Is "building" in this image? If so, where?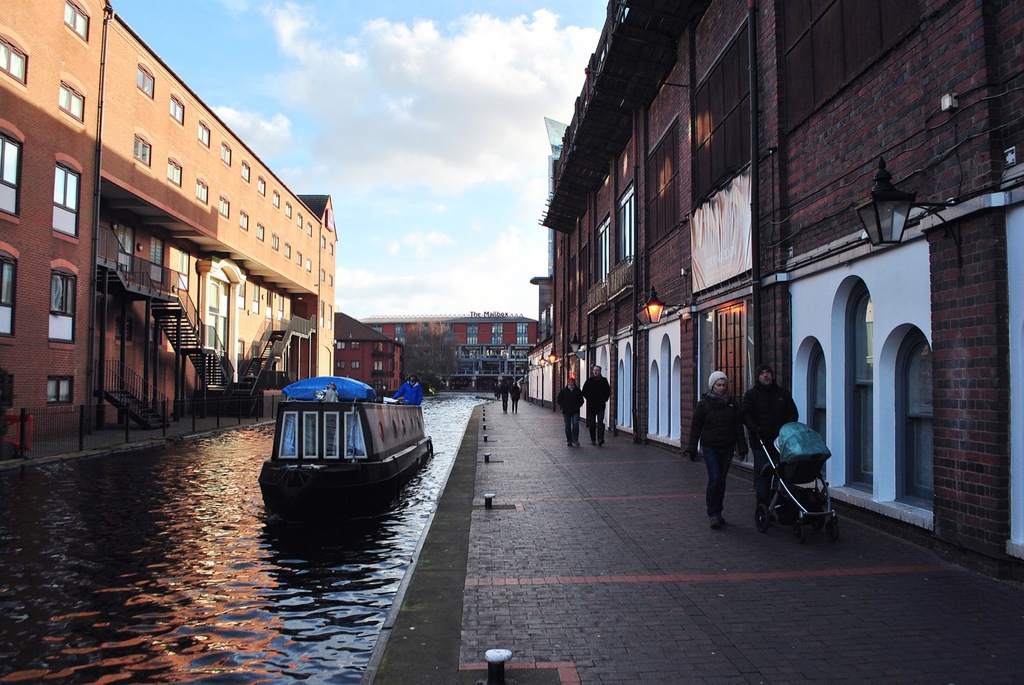
Yes, at locate(344, 306, 545, 397).
